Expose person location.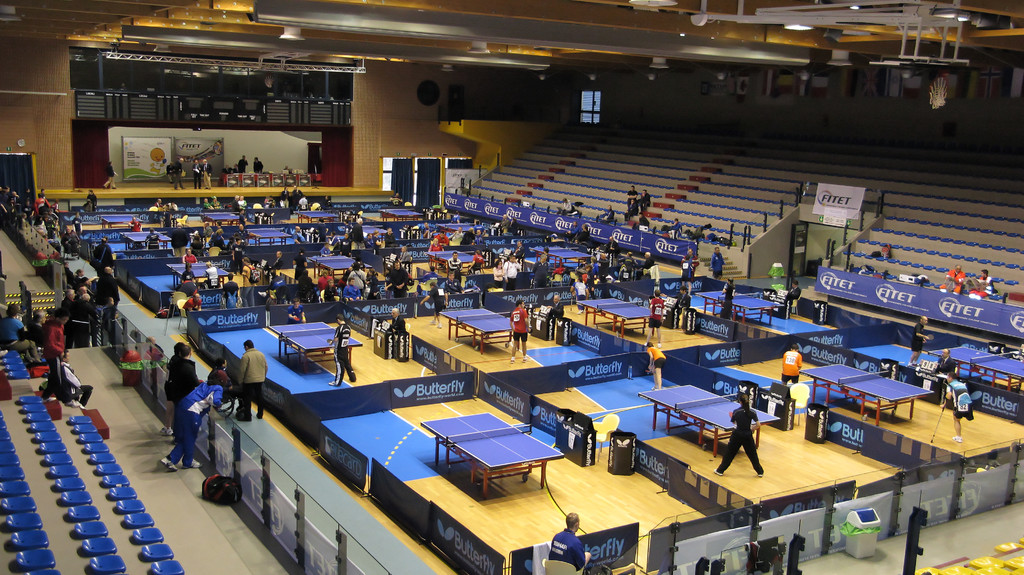
Exposed at <bbox>336, 268, 351, 303</bbox>.
